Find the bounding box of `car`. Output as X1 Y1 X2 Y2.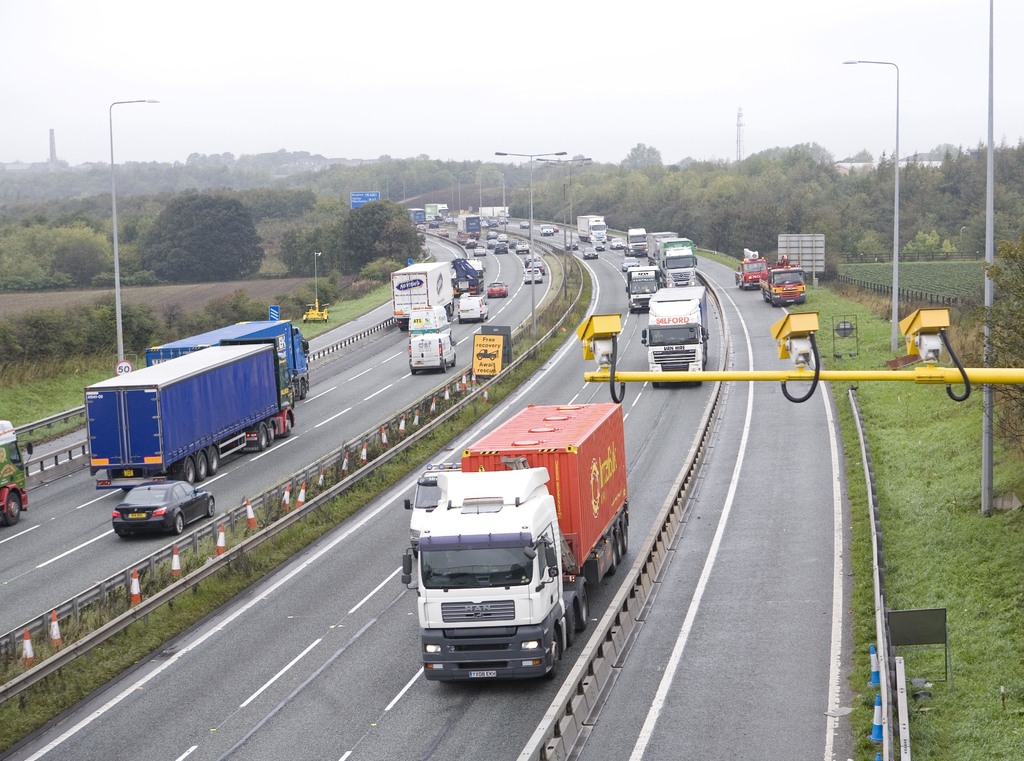
492 218 497 226.
